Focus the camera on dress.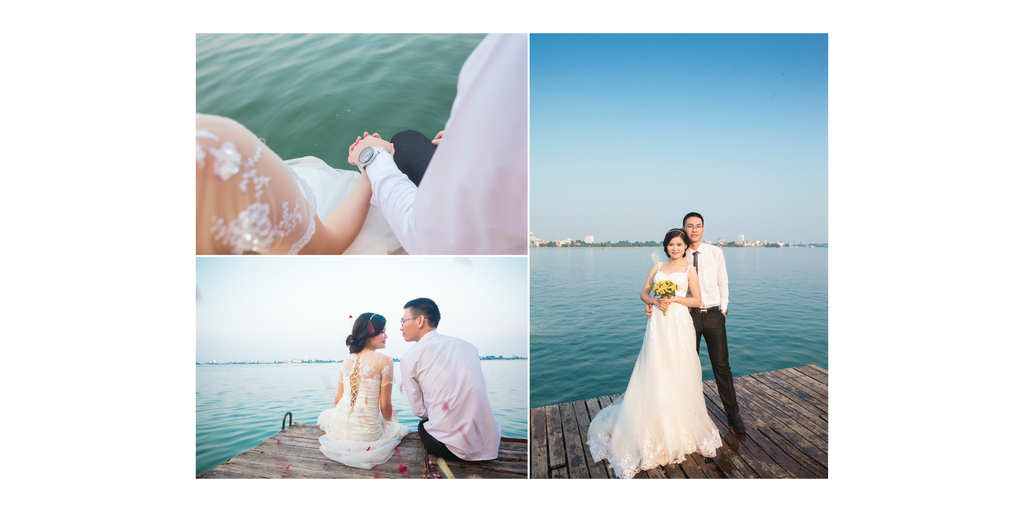
Focus region: {"left": 196, "top": 112, "right": 399, "bottom": 256}.
